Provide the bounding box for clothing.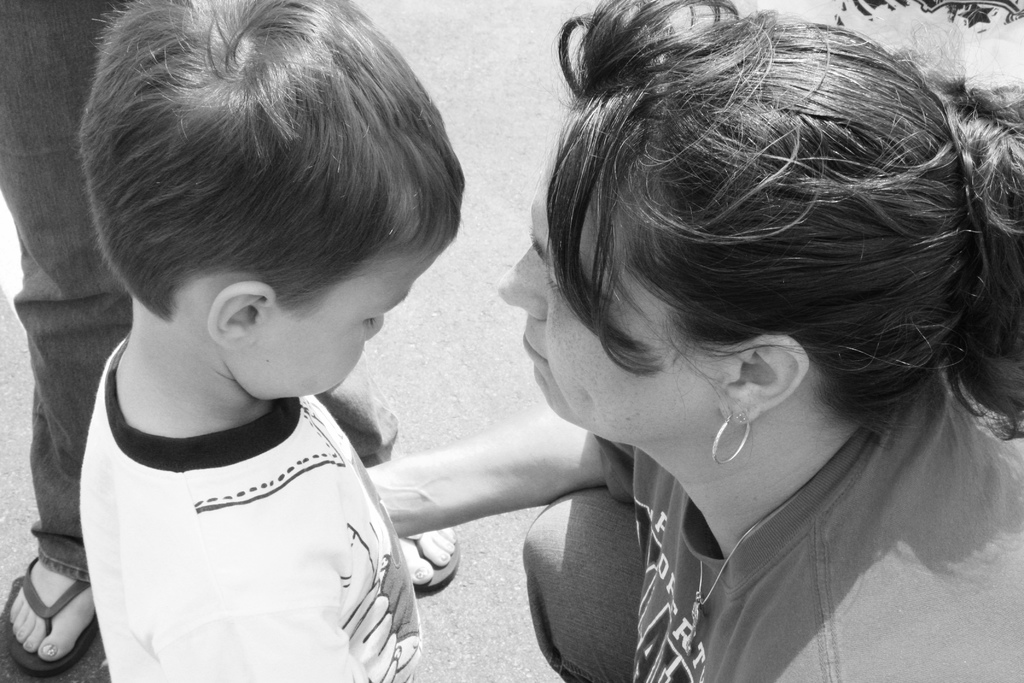
bbox=(36, 316, 447, 677).
